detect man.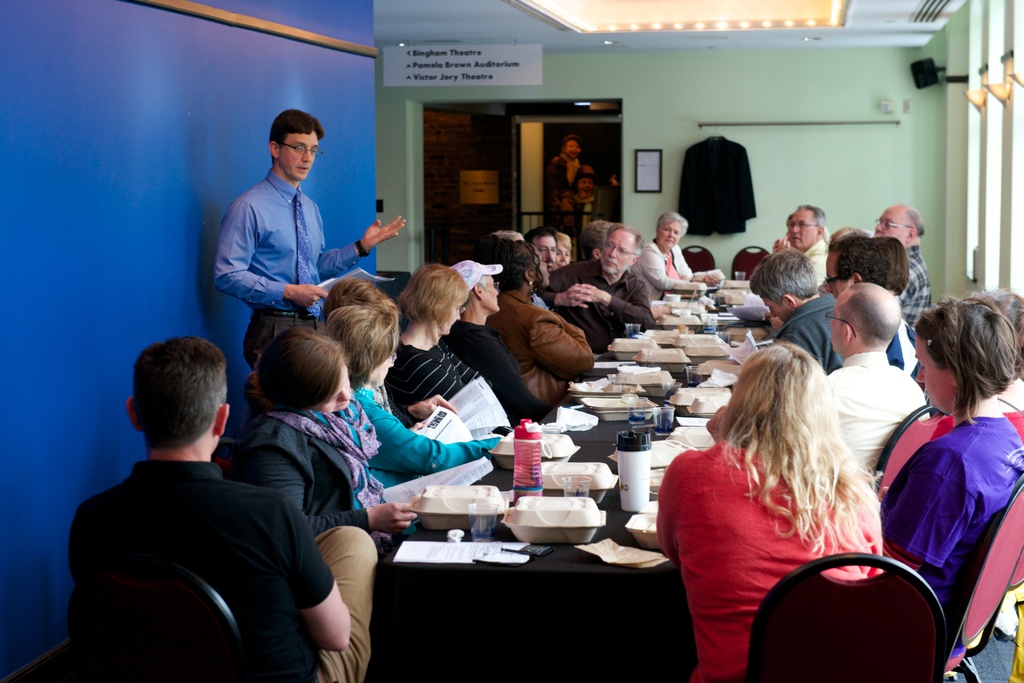
Detected at 214, 108, 405, 371.
